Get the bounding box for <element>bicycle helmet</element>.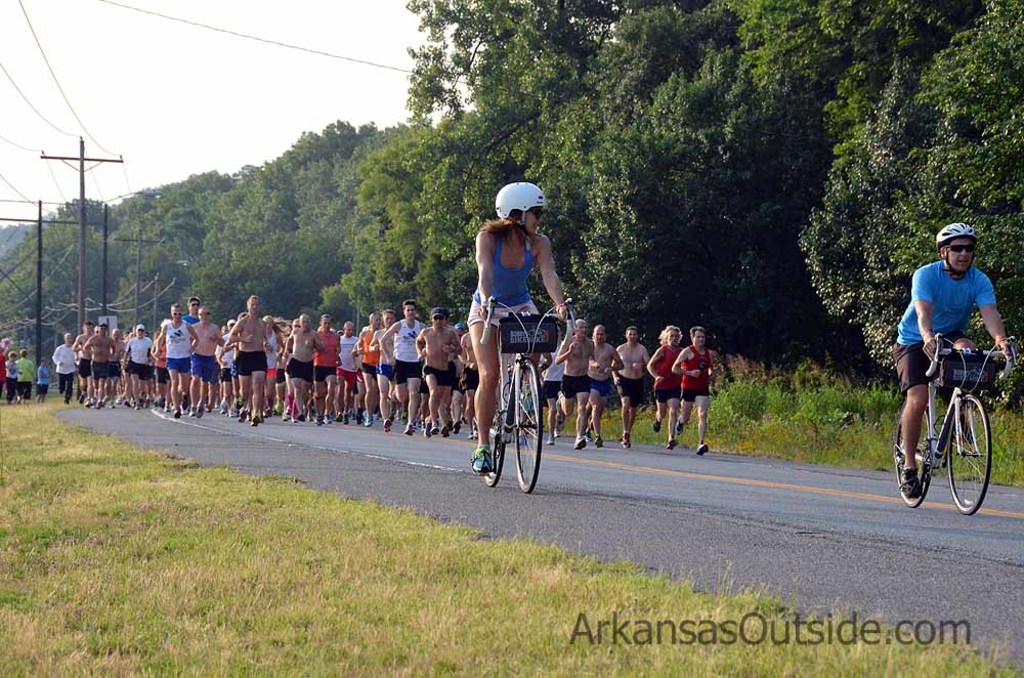
935, 218, 977, 243.
